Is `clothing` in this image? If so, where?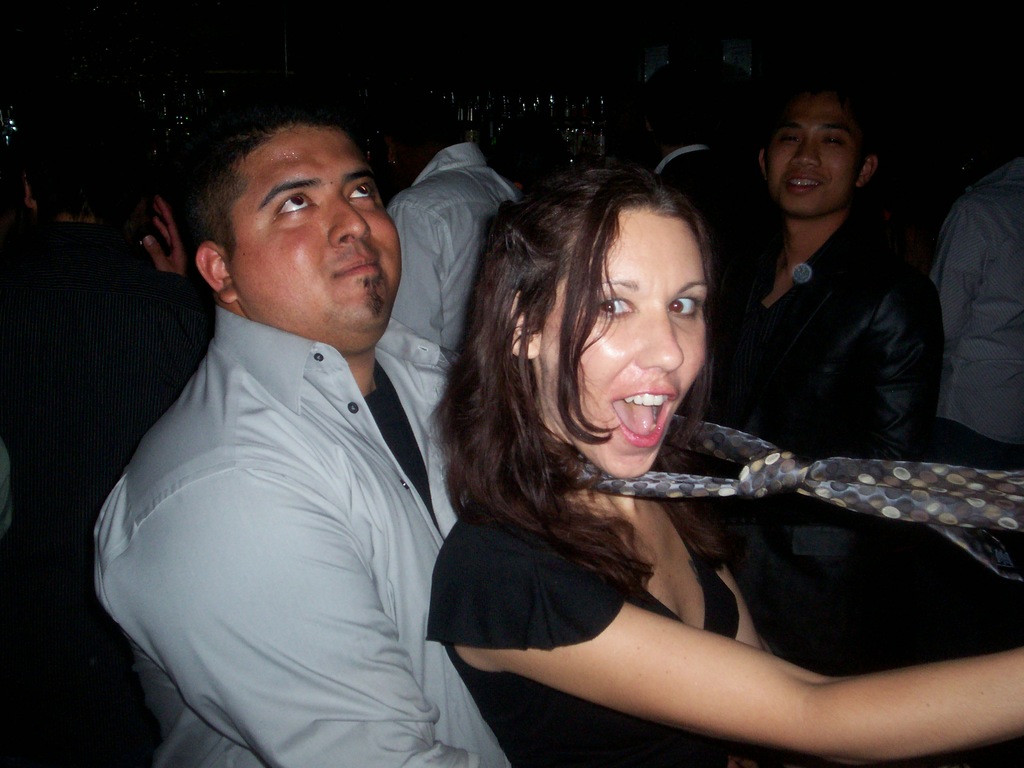
Yes, at crop(0, 219, 216, 762).
